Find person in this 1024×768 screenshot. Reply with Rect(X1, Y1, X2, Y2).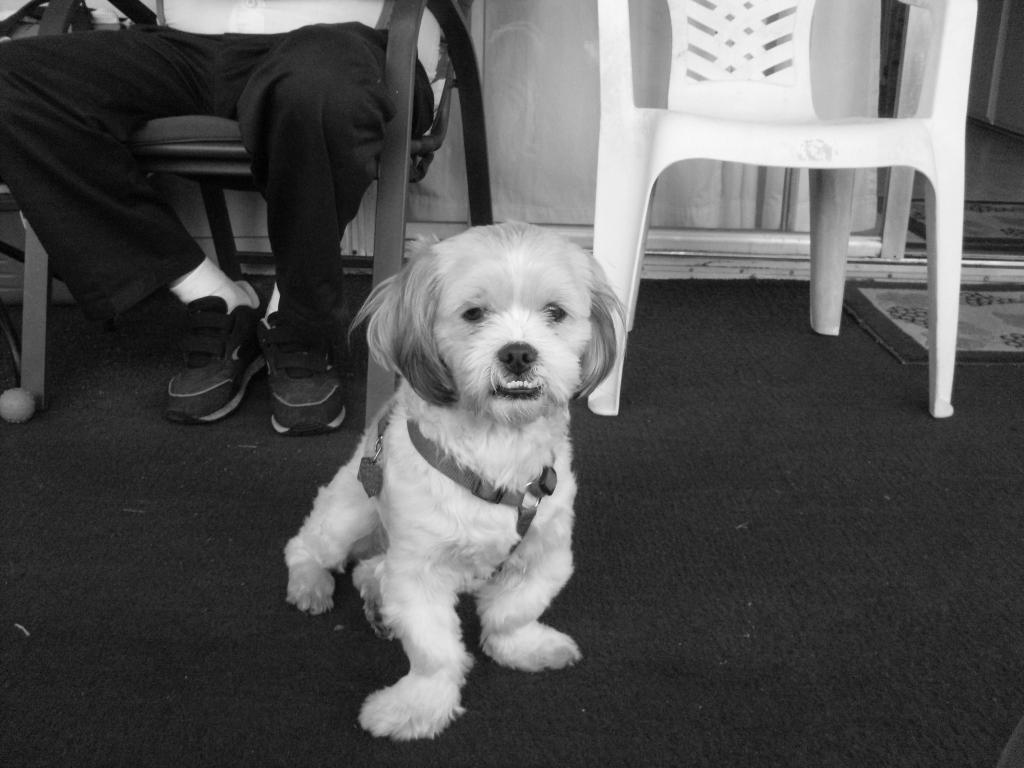
Rect(83, 0, 417, 417).
